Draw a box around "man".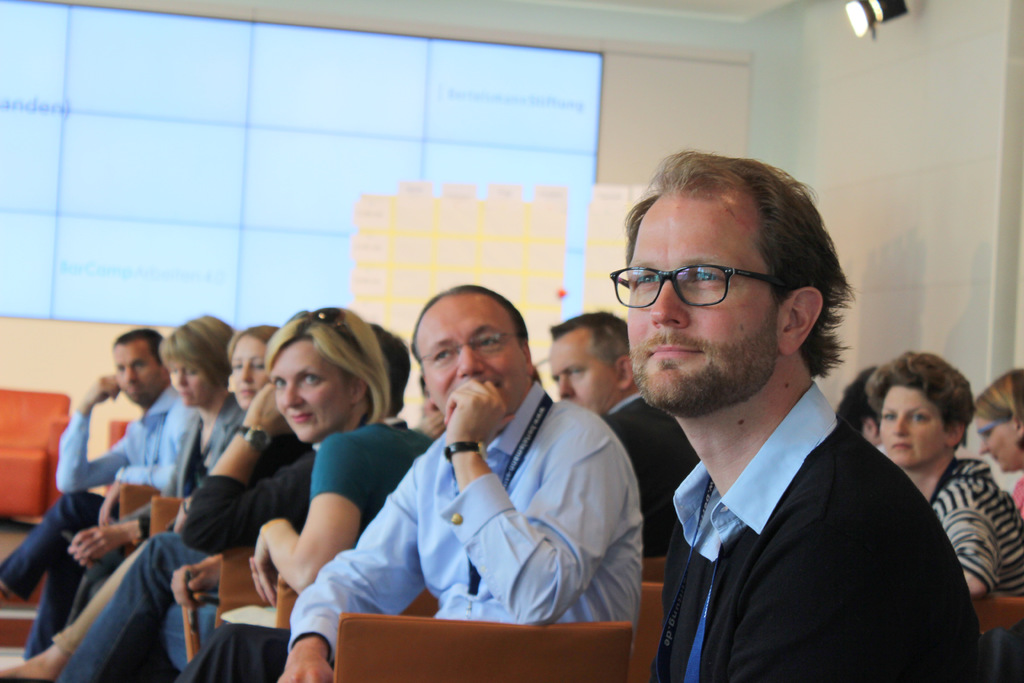
pyautogui.locateOnScreen(172, 286, 646, 682).
